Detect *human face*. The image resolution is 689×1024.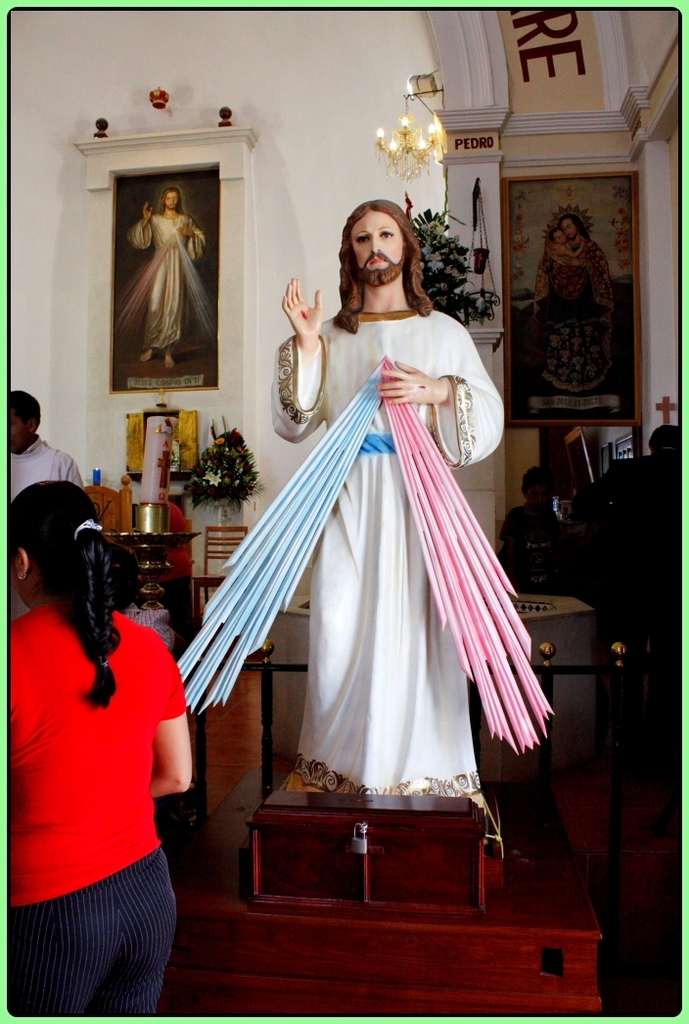
rect(567, 214, 579, 246).
